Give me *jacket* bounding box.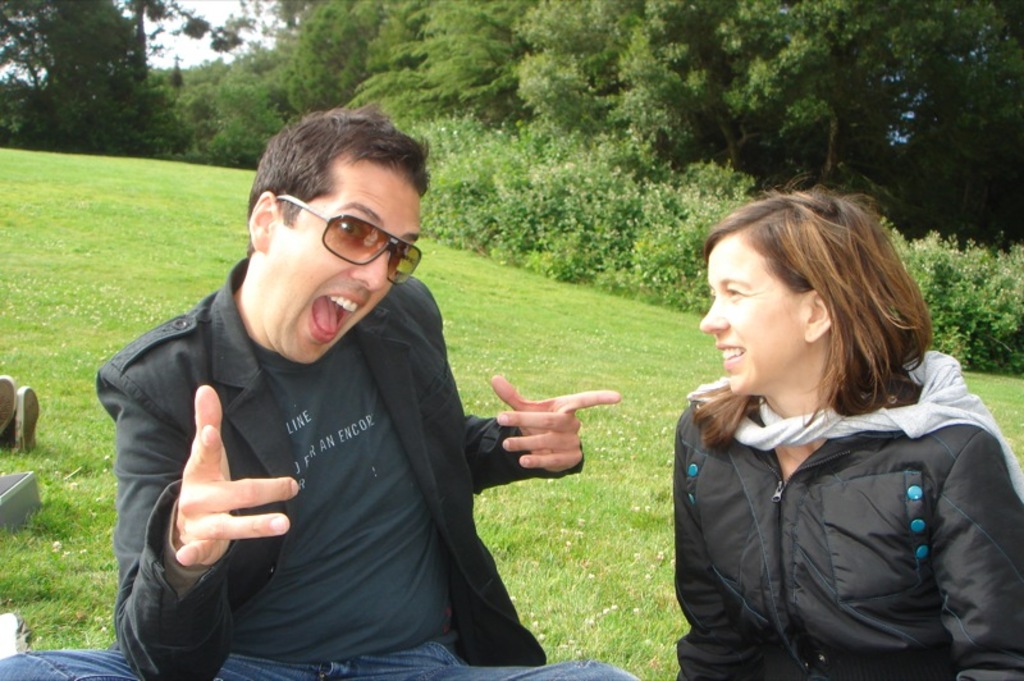
pyautogui.locateOnScreen(675, 348, 1023, 680).
